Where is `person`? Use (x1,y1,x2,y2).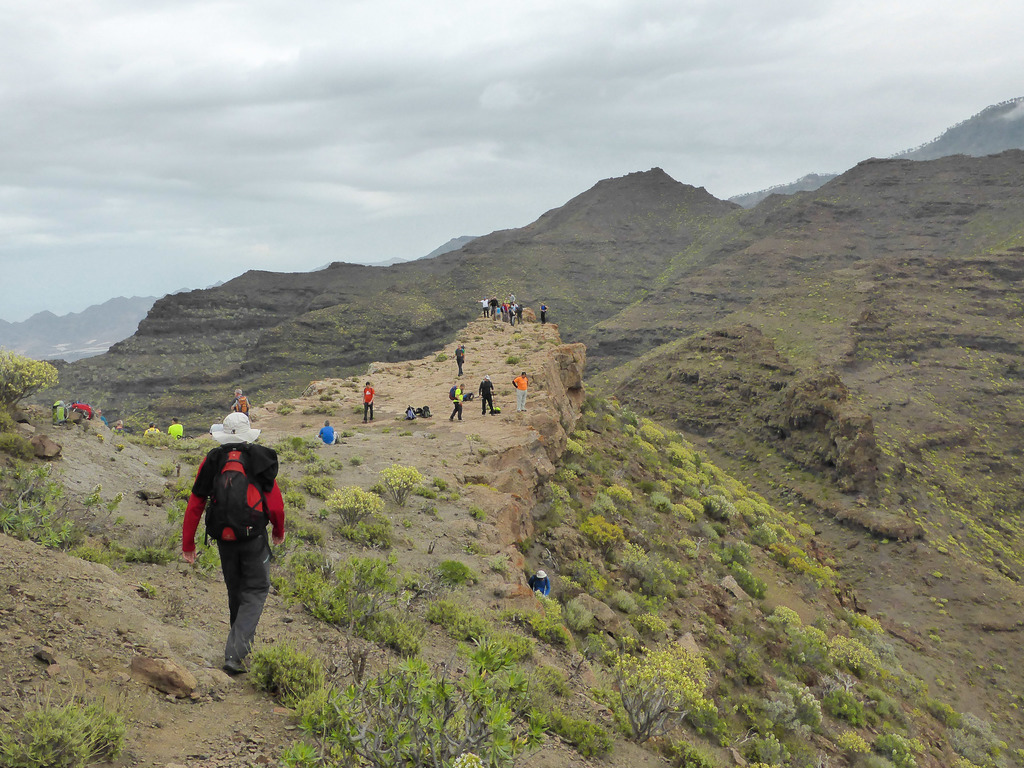
(228,385,250,419).
